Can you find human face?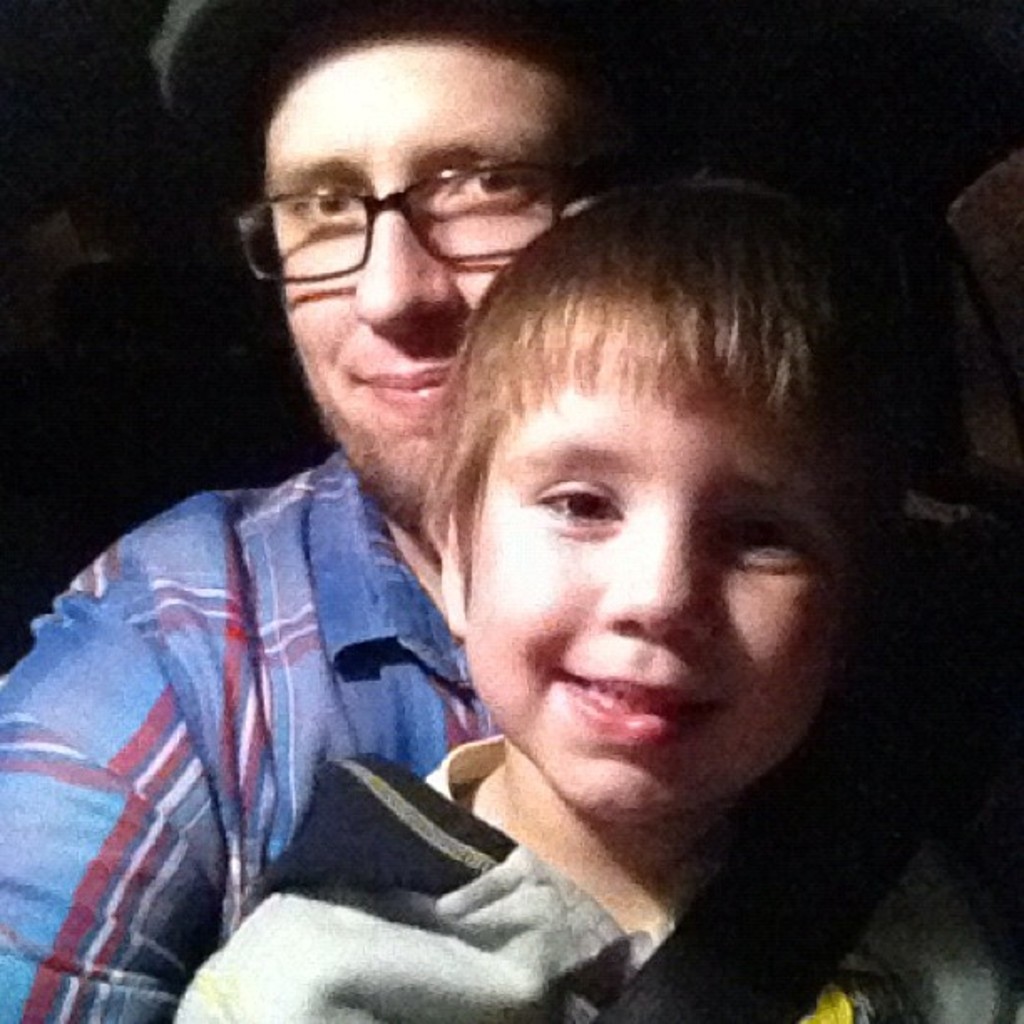
Yes, bounding box: box=[259, 32, 596, 514].
